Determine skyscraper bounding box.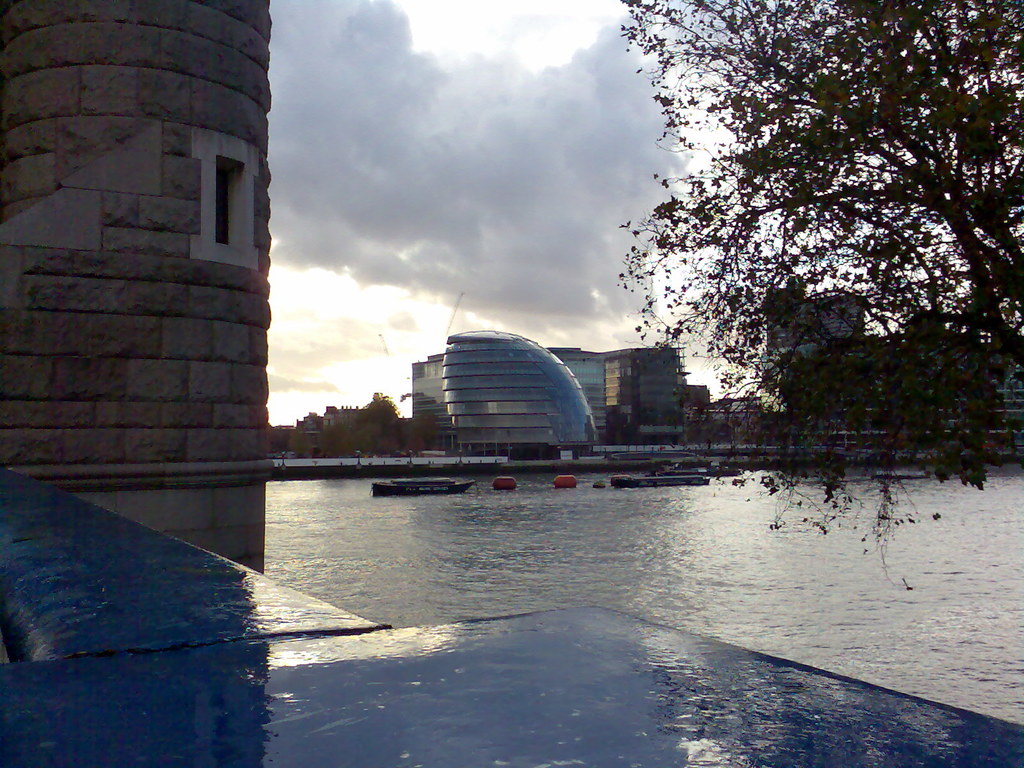
Determined: <box>404,343,604,442</box>.
